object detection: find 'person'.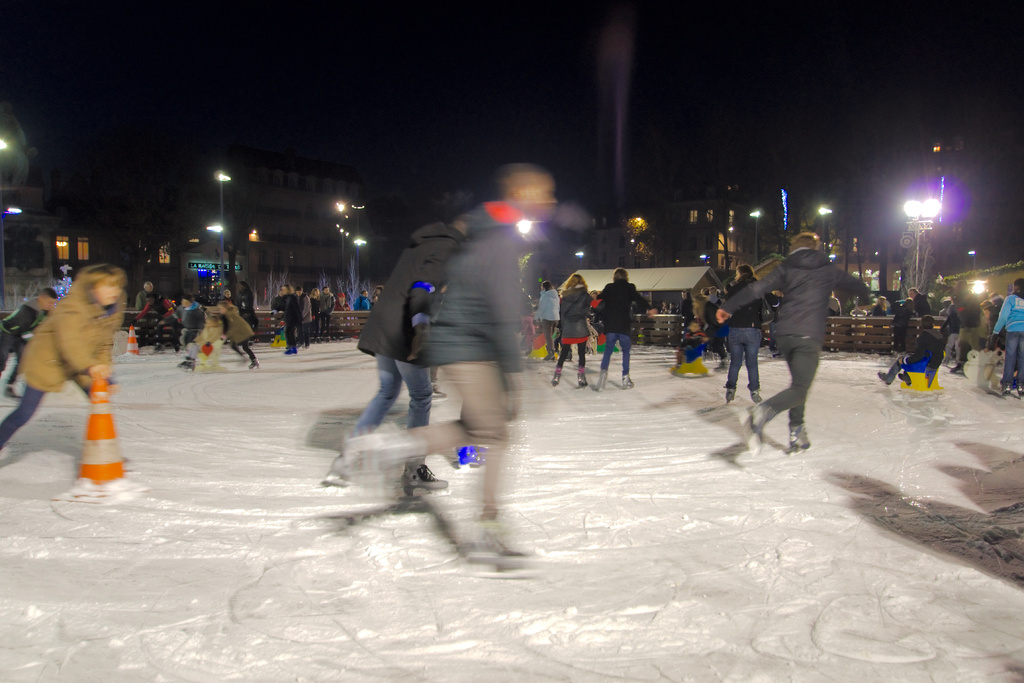
rect(335, 292, 352, 312).
